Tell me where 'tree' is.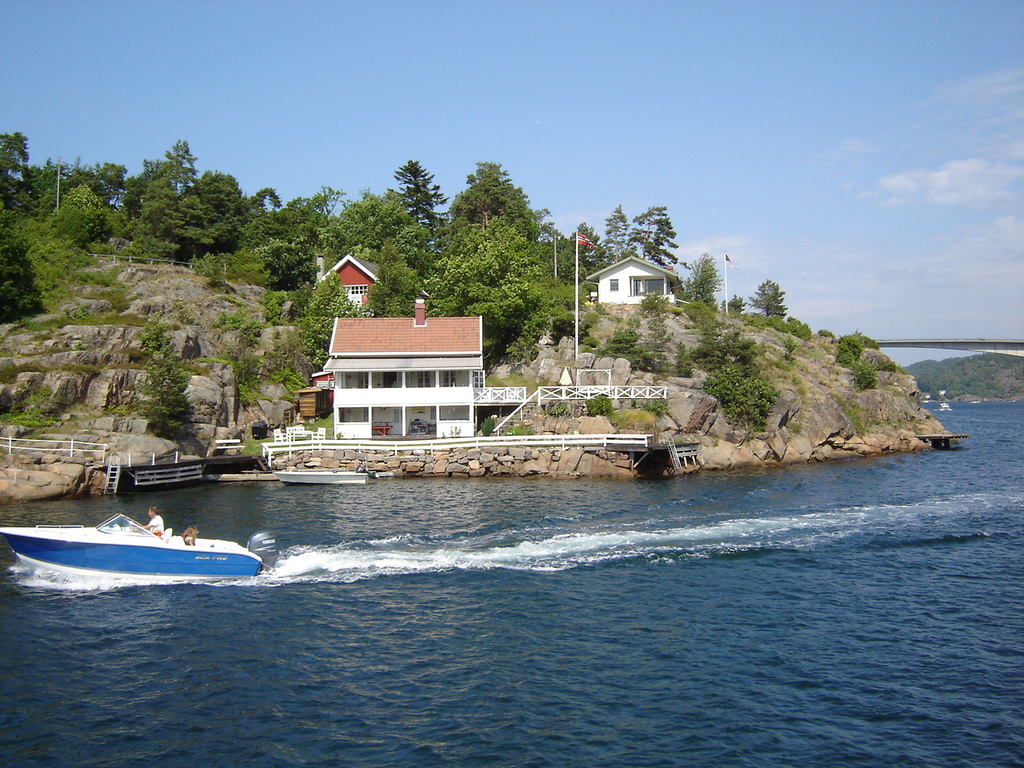
'tree' is at rect(64, 183, 112, 239).
